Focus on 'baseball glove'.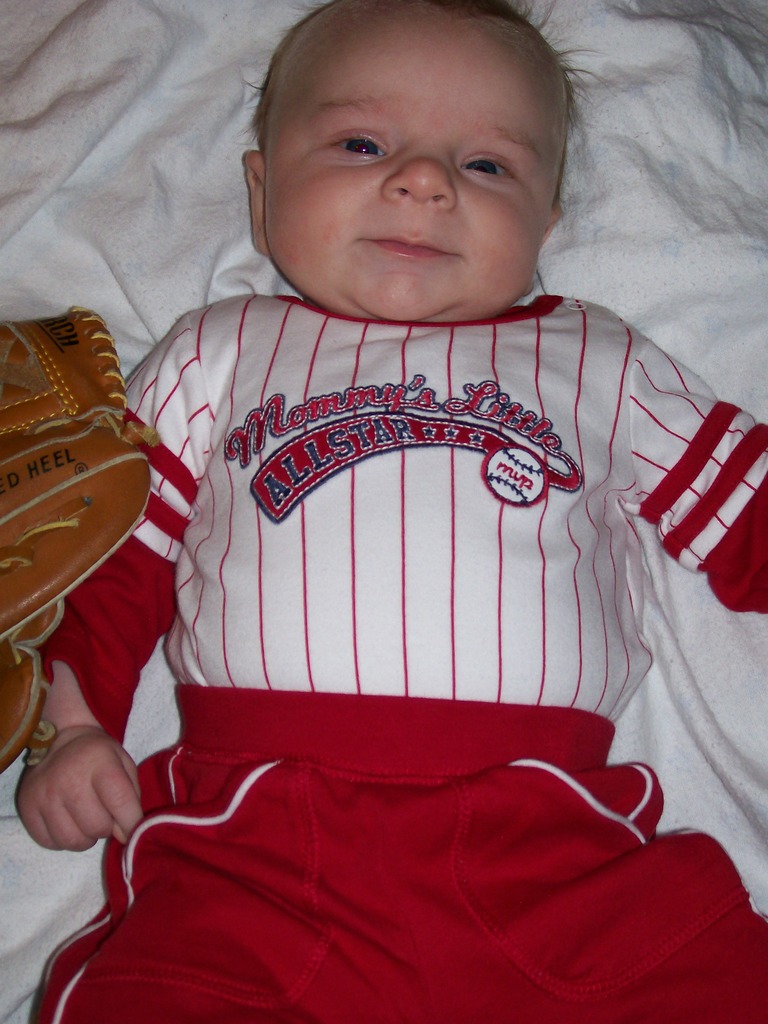
Focused at region(0, 294, 156, 778).
